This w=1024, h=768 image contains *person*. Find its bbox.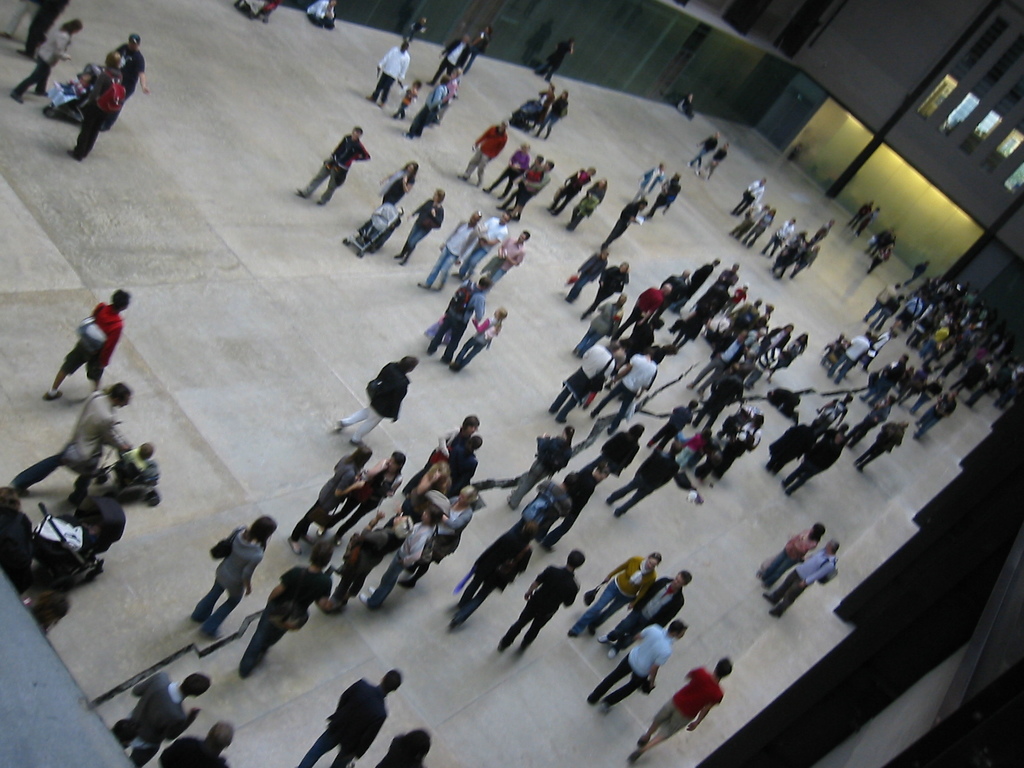
pyautogui.locateOnScreen(598, 425, 646, 481).
